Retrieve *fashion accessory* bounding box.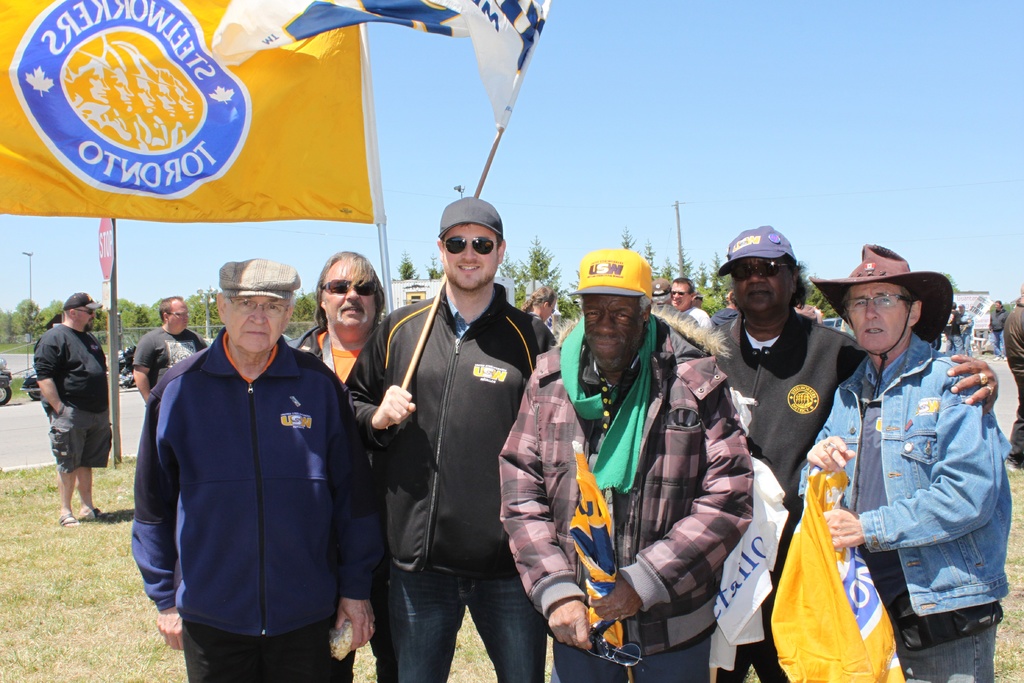
Bounding box: 216:257:302:298.
